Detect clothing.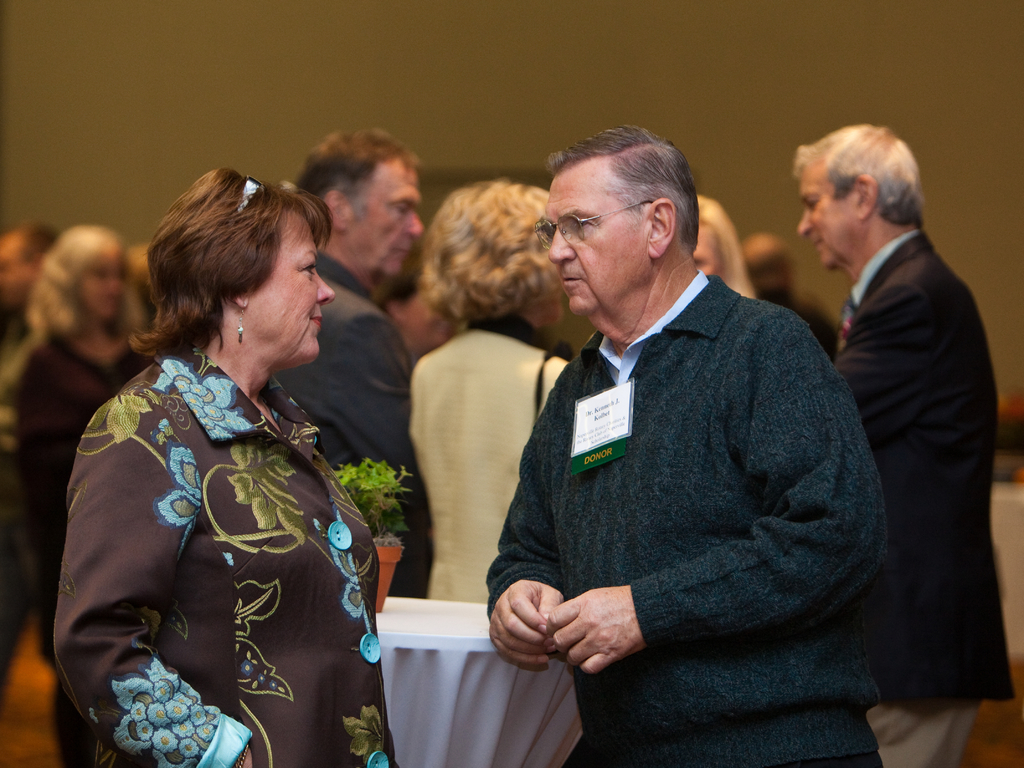
Detected at box=[405, 323, 566, 601].
